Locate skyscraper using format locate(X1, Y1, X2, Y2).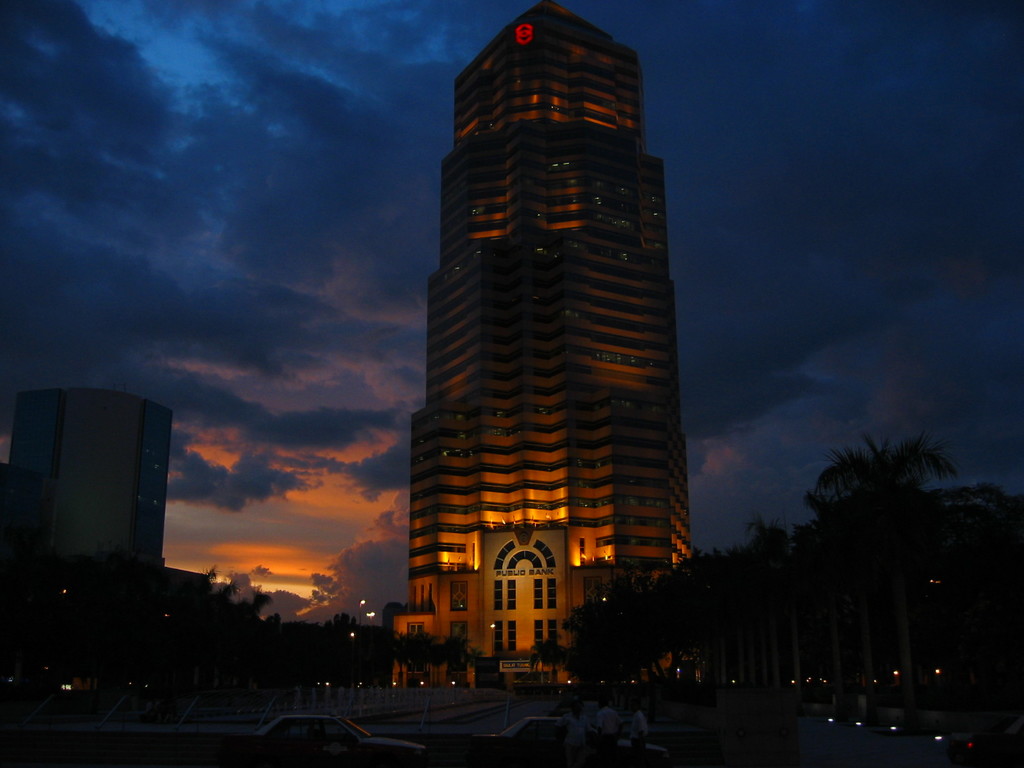
locate(392, 13, 700, 669).
